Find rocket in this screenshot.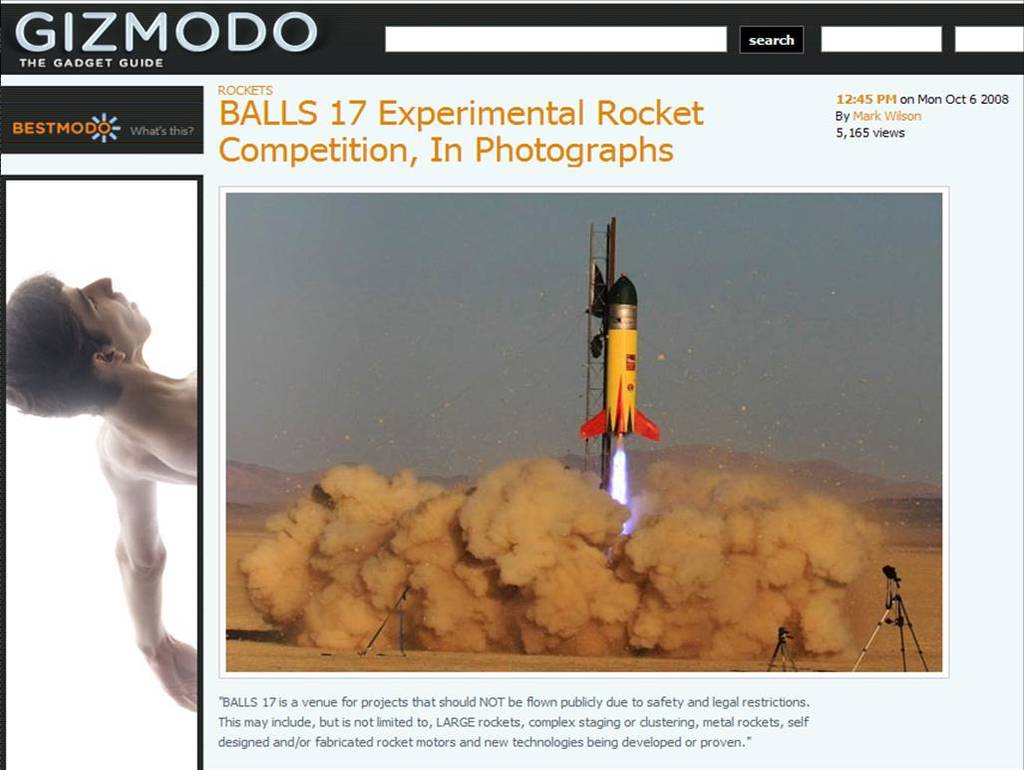
The bounding box for rocket is 581, 258, 657, 450.
